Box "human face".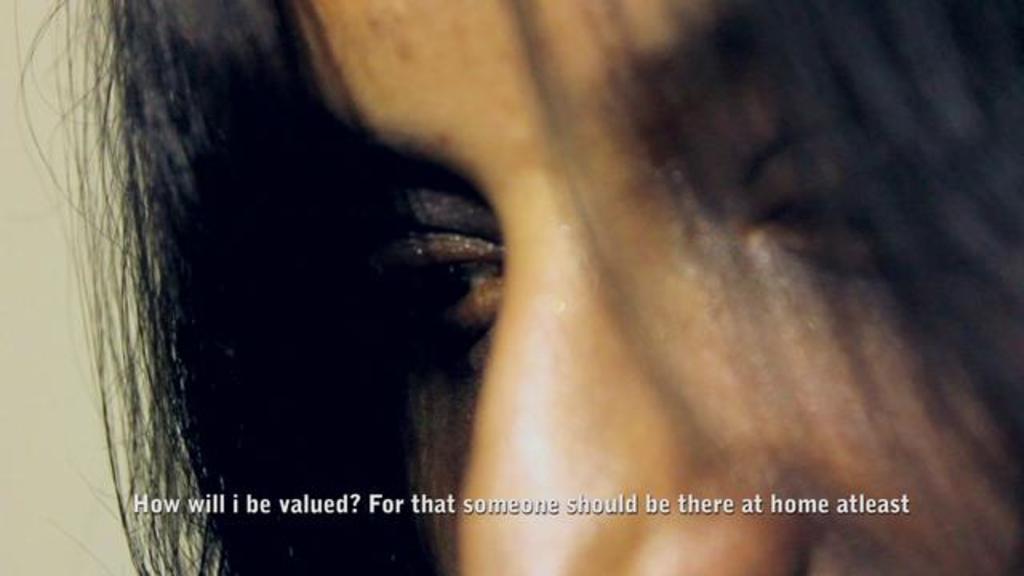
left=282, top=0, right=1022, bottom=574.
